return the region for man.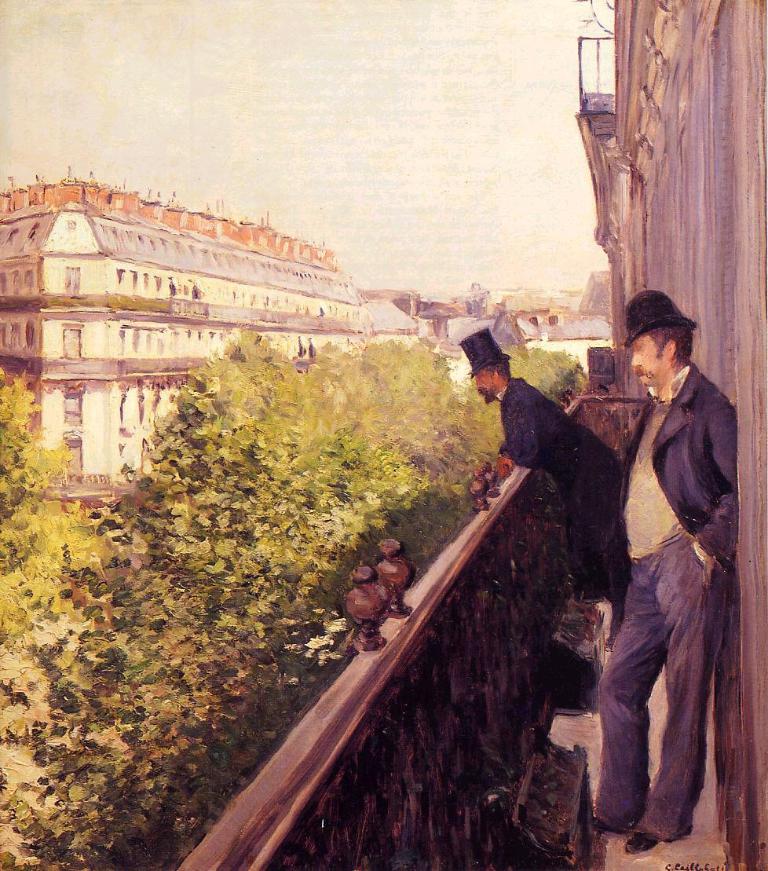
(455, 320, 624, 635).
